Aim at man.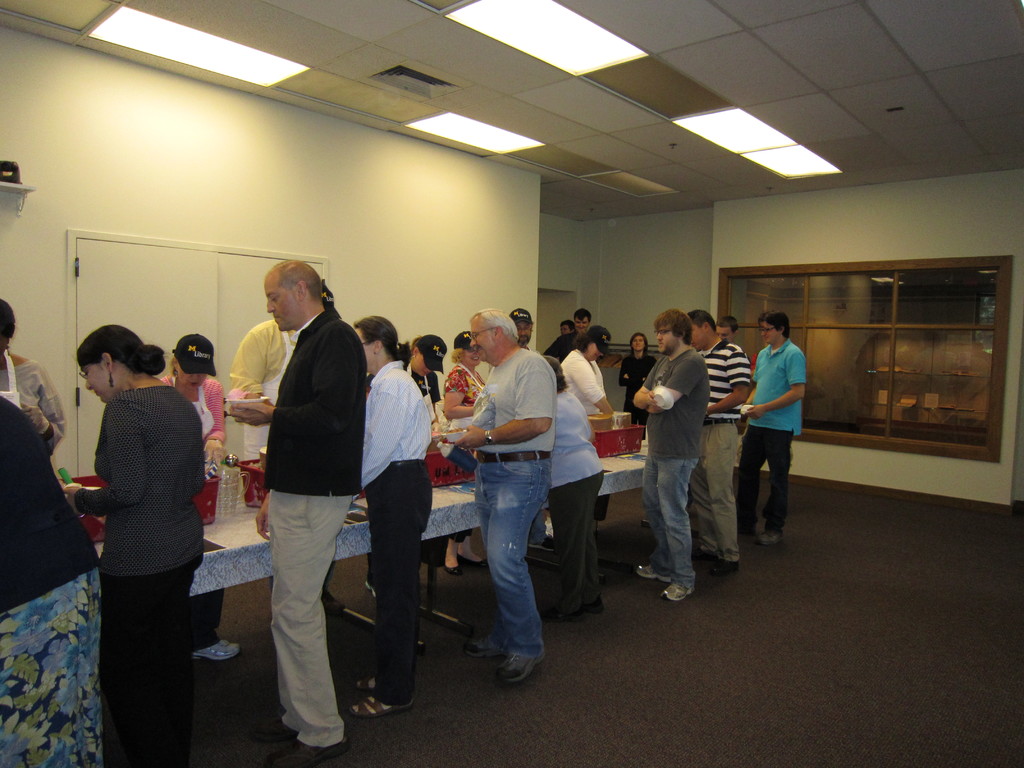
Aimed at (542,306,593,364).
